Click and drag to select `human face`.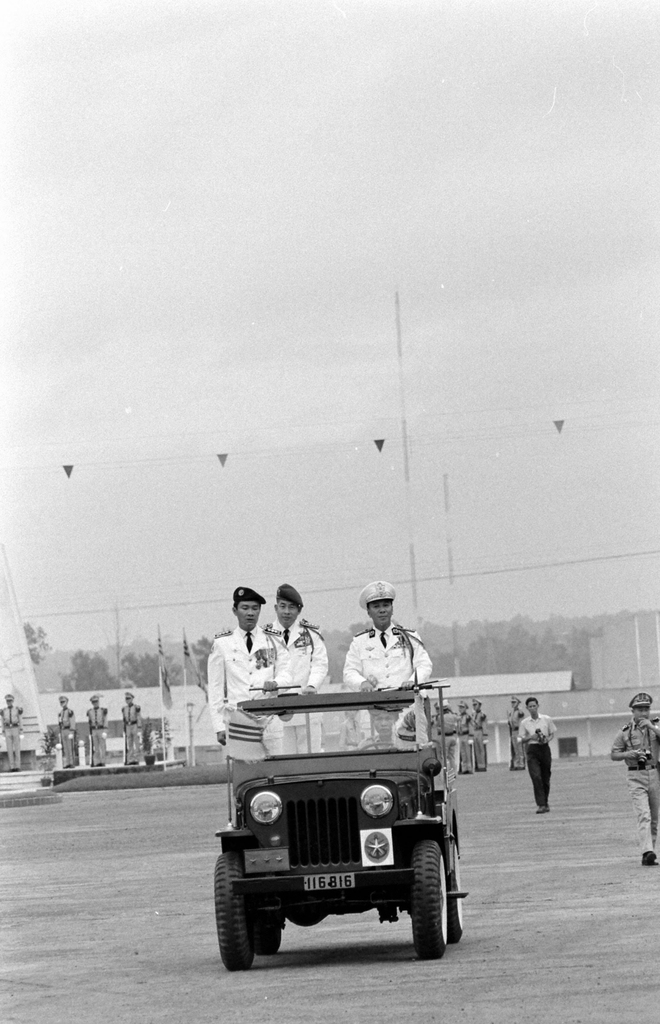
Selection: 522, 700, 540, 719.
